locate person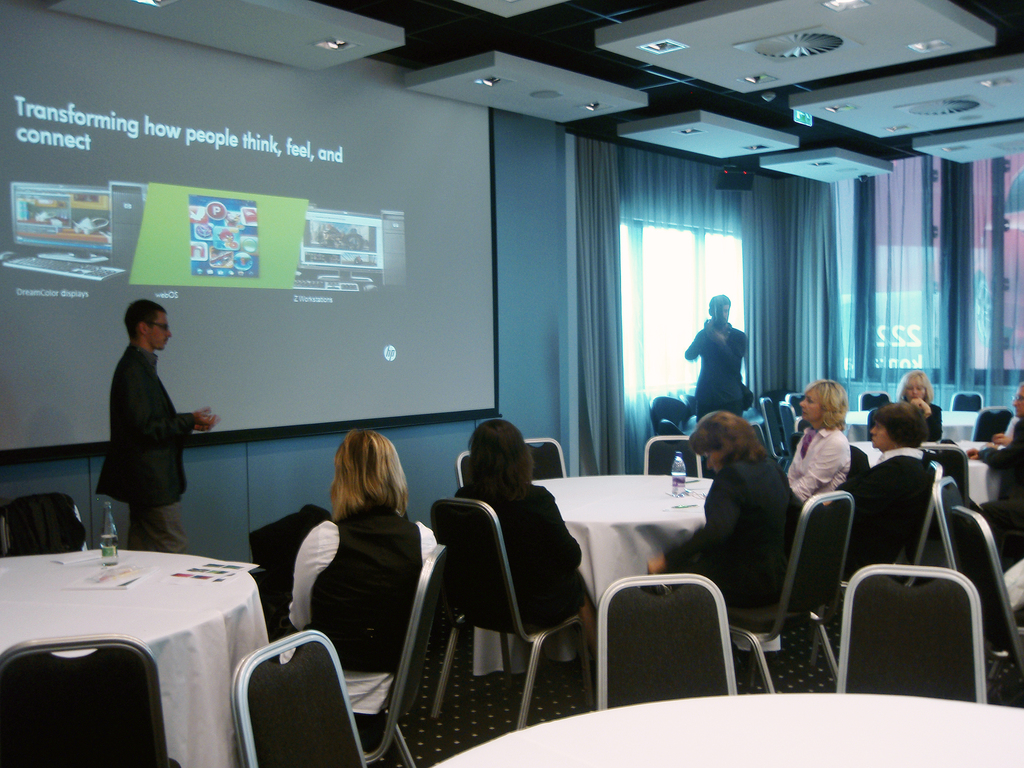
{"left": 968, "top": 385, "right": 1023, "bottom": 527}
